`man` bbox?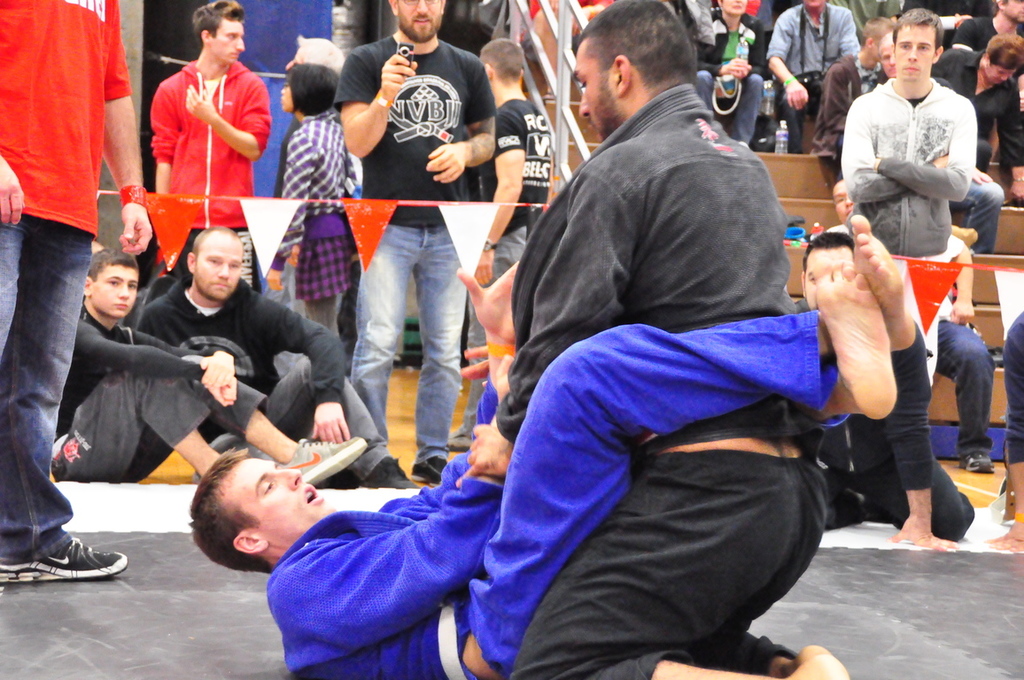
[318, 0, 503, 486]
